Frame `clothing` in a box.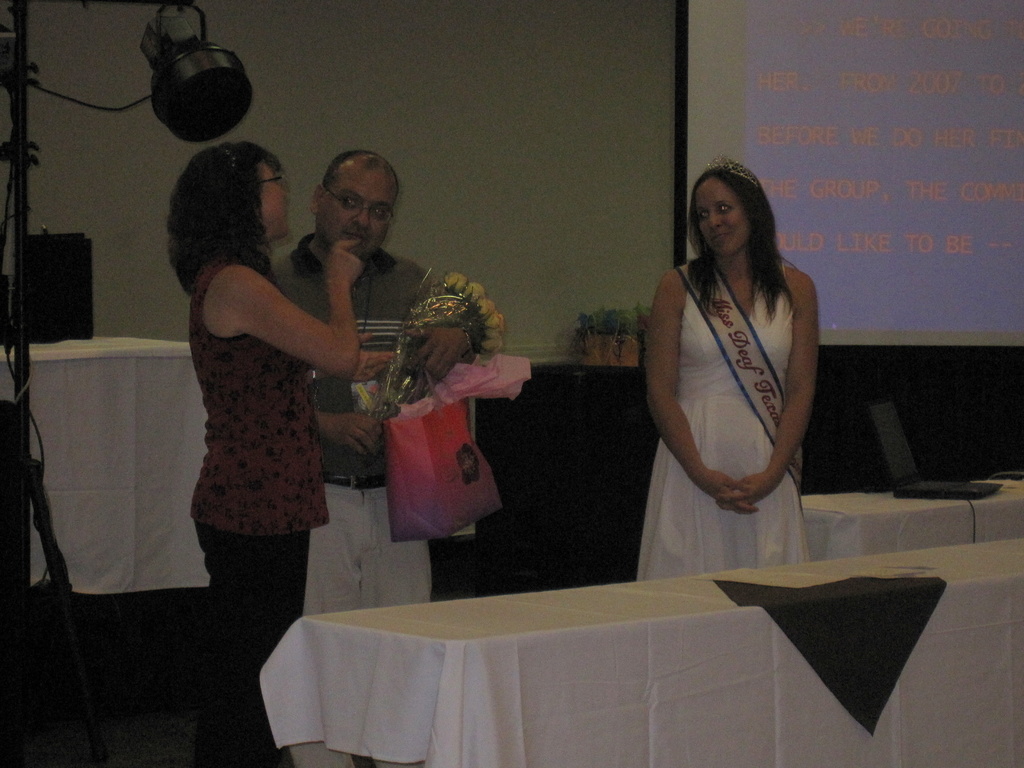
BBox(634, 262, 810, 582).
